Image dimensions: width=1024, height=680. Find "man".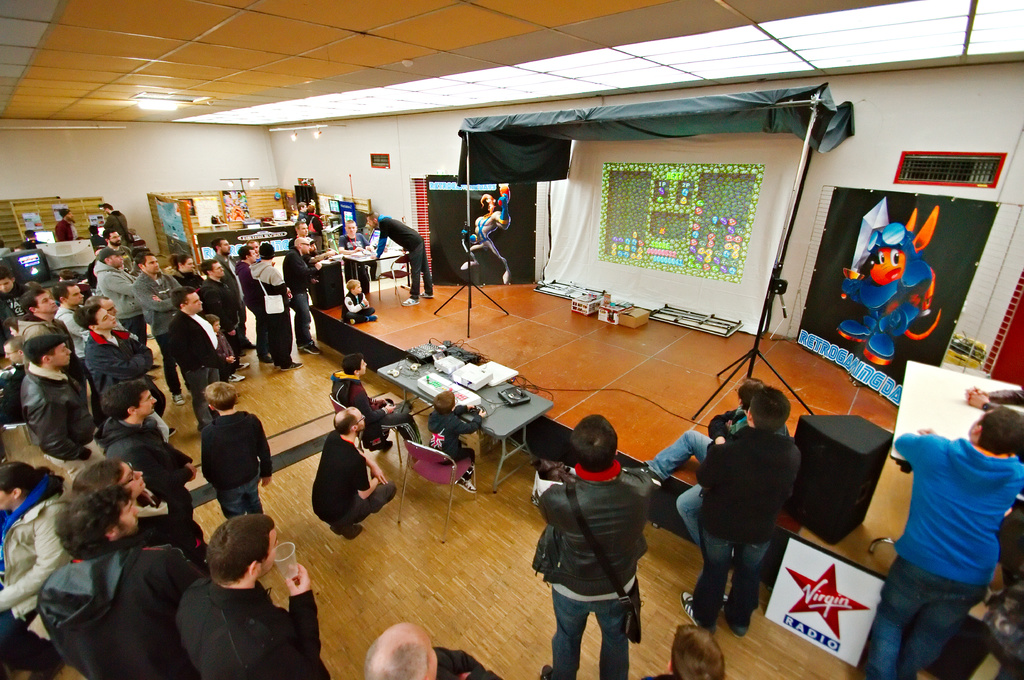
<bbox>3, 336, 25, 365</bbox>.
